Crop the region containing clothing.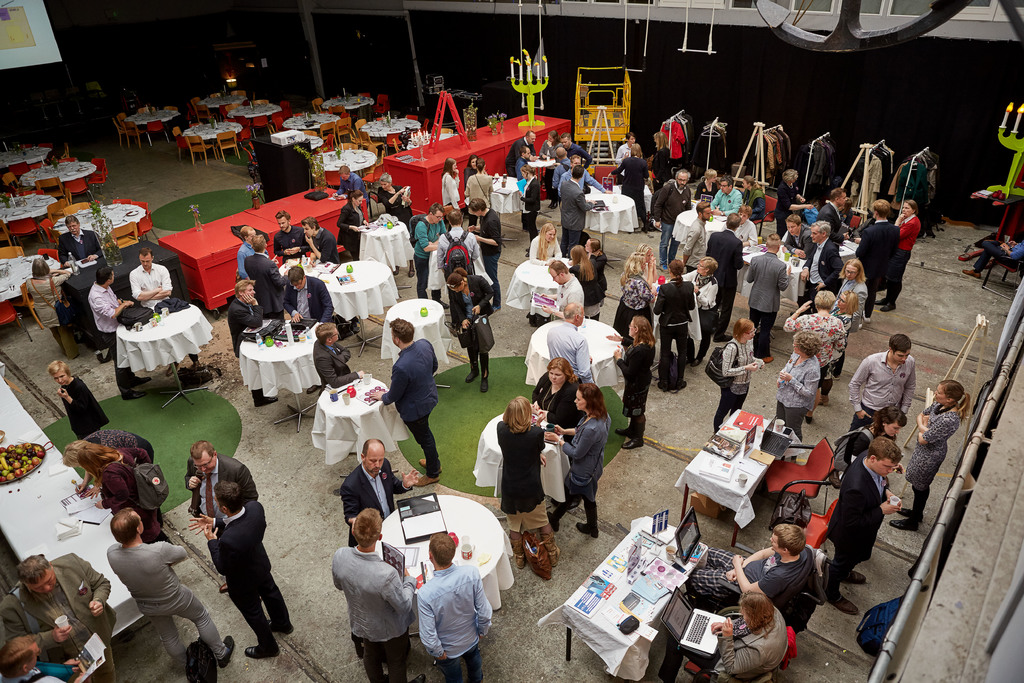
Crop region: 855/222/896/320.
